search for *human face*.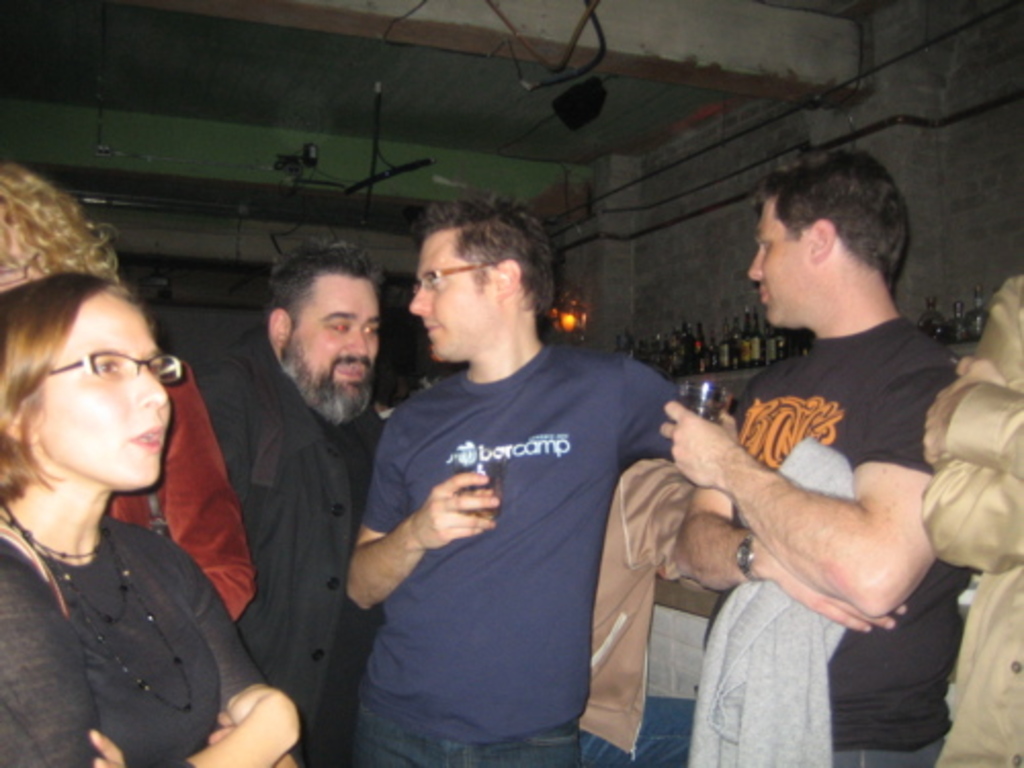
Found at 406 233 492 362.
